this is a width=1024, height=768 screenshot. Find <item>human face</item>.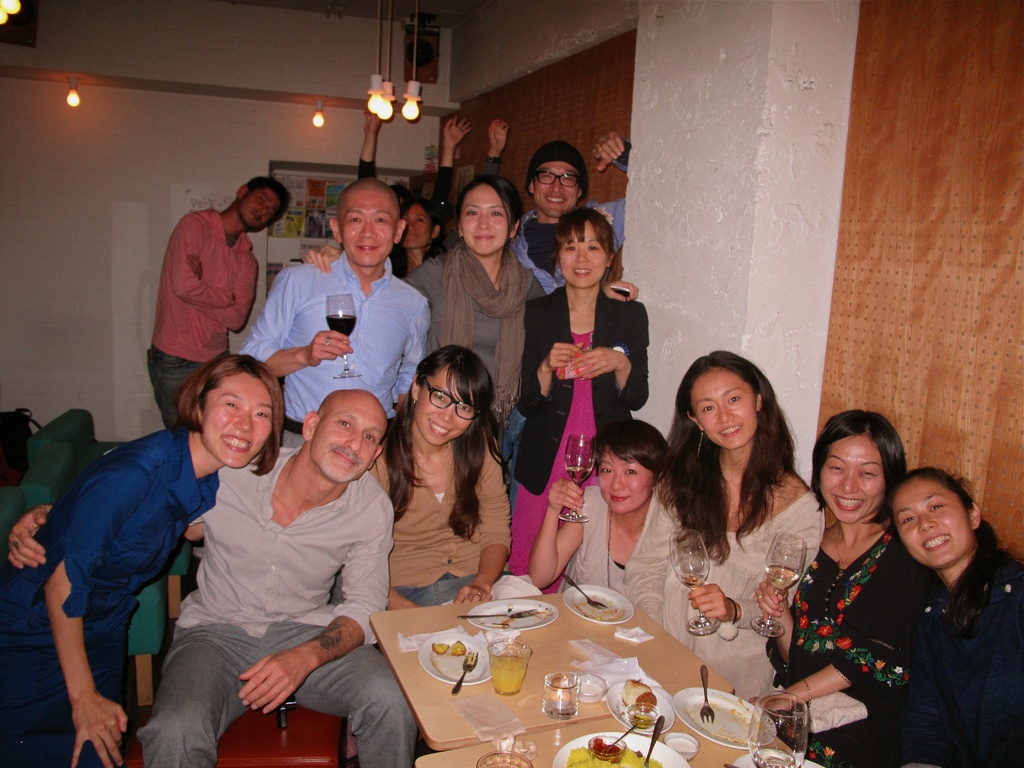
Bounding box: 308 398 390 475.
